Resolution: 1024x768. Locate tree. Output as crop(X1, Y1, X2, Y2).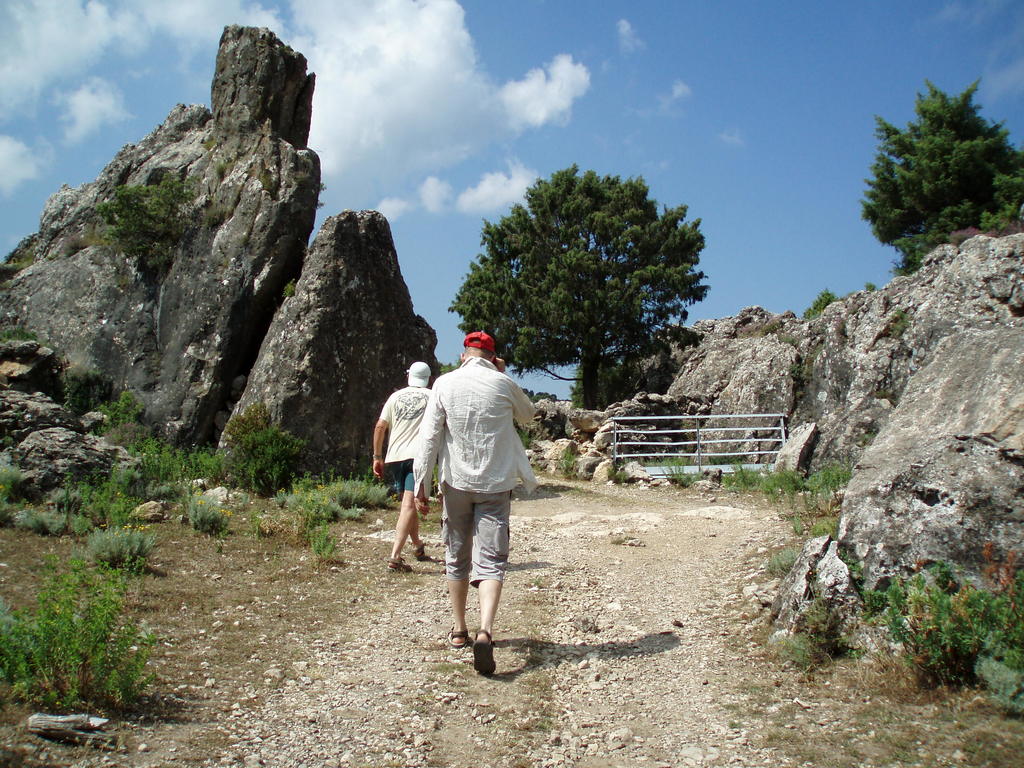
crop(444, 165, 710, 412).
